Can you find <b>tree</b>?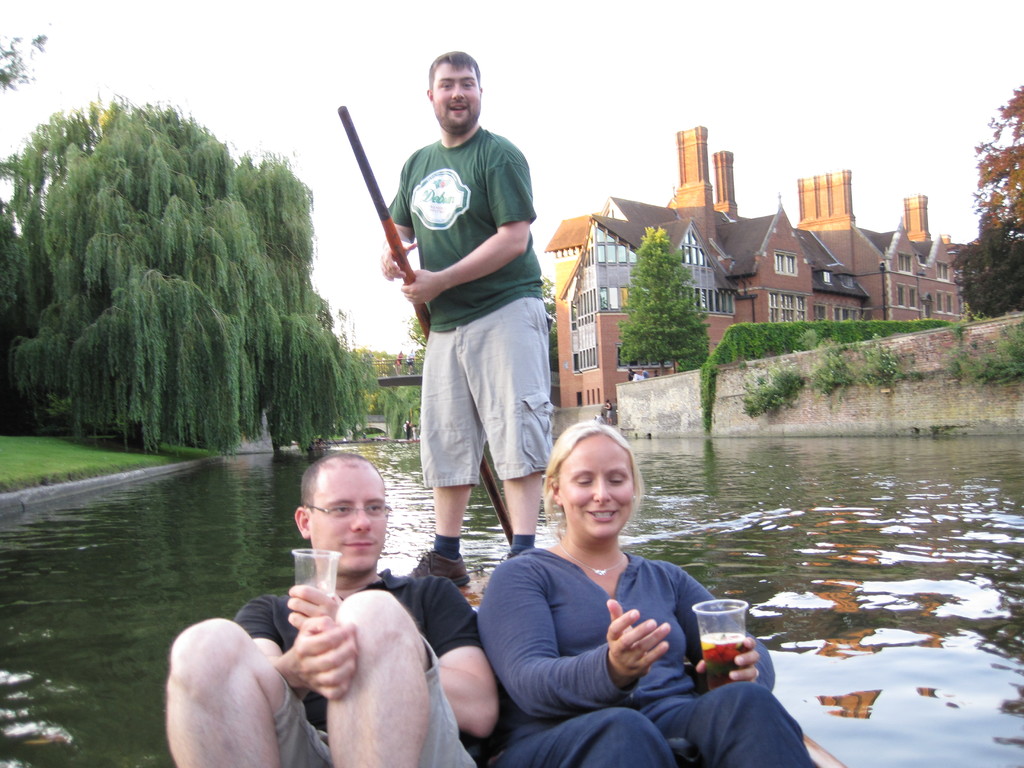
Yes, bounding box: pyautogui.locateOnScreen(977, 88, 1023, 233).
